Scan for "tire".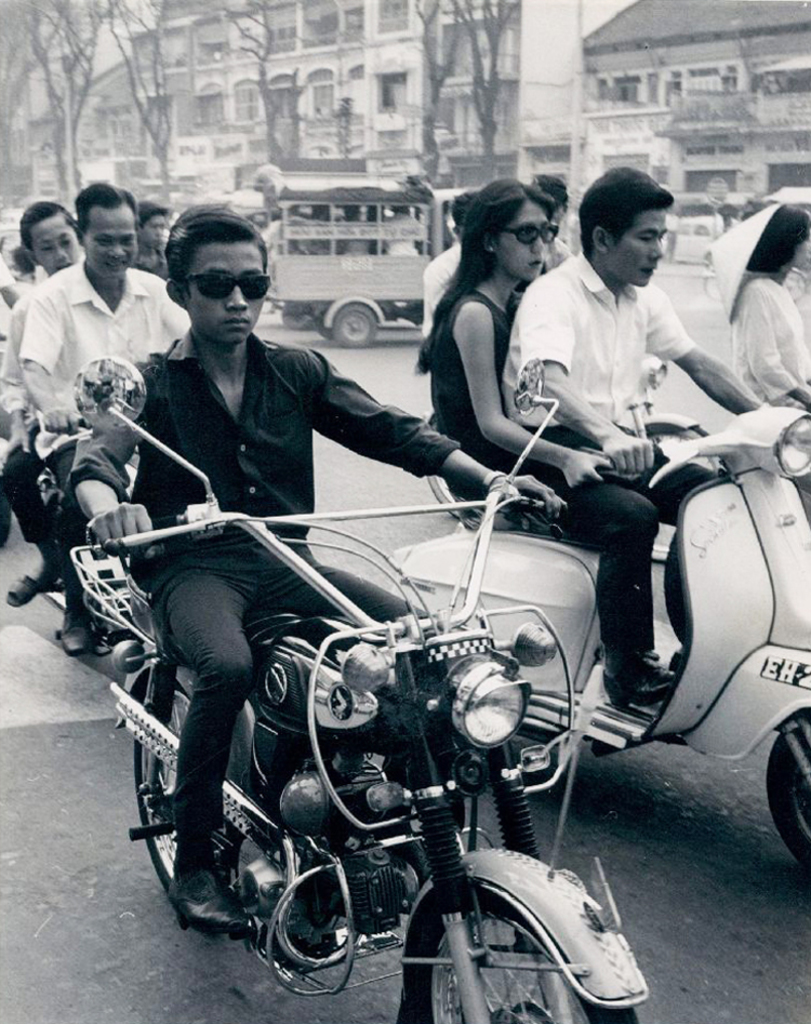
Scan result: [648,421,717,566].
